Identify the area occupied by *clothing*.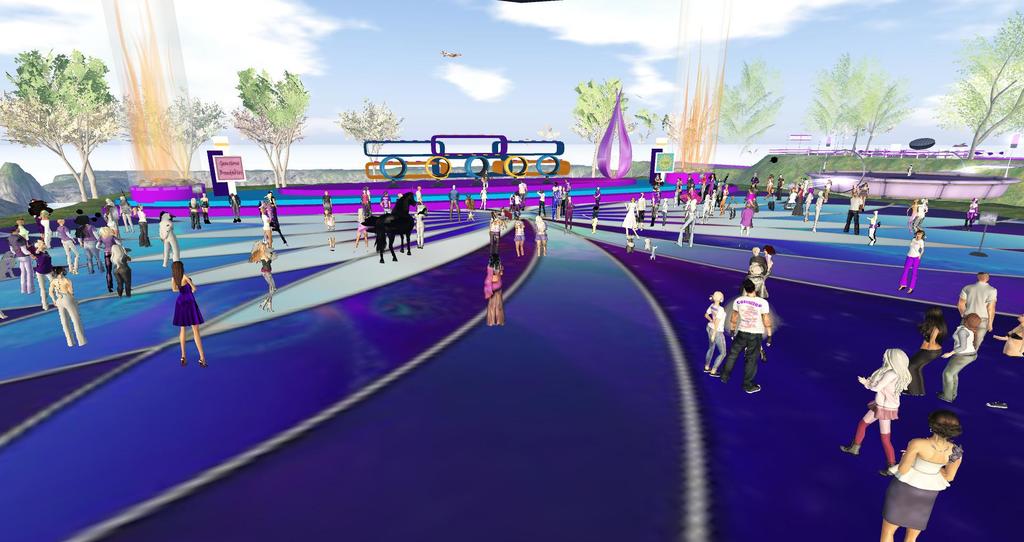
Area: locate(159, 214, 178, 267).
